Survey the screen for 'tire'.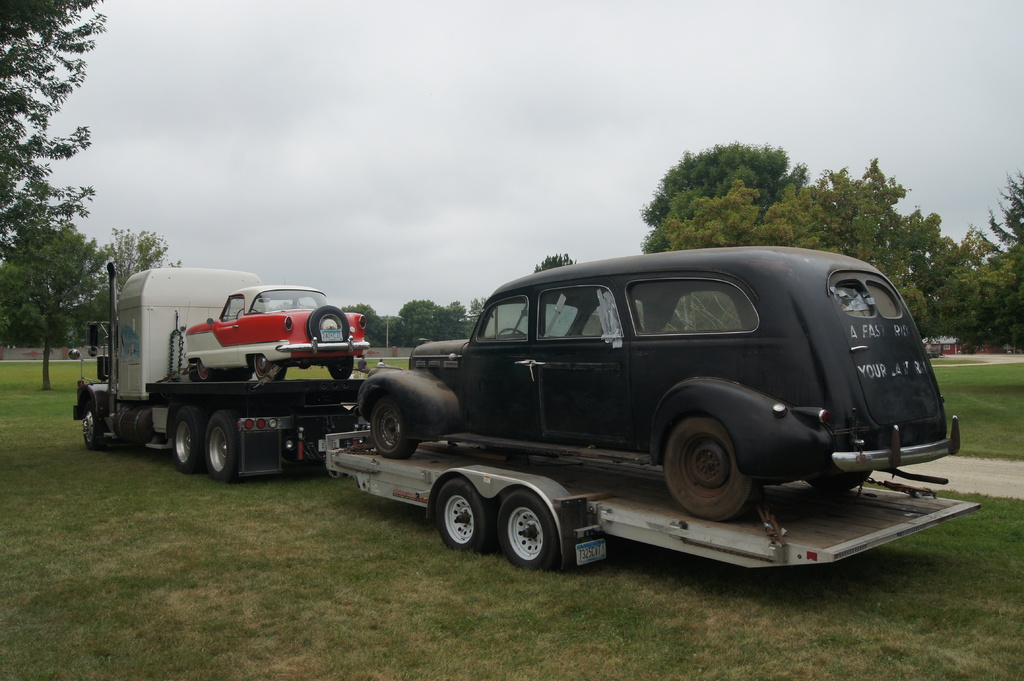
Survey found: <region>799, 452, 876, 490</region>.
